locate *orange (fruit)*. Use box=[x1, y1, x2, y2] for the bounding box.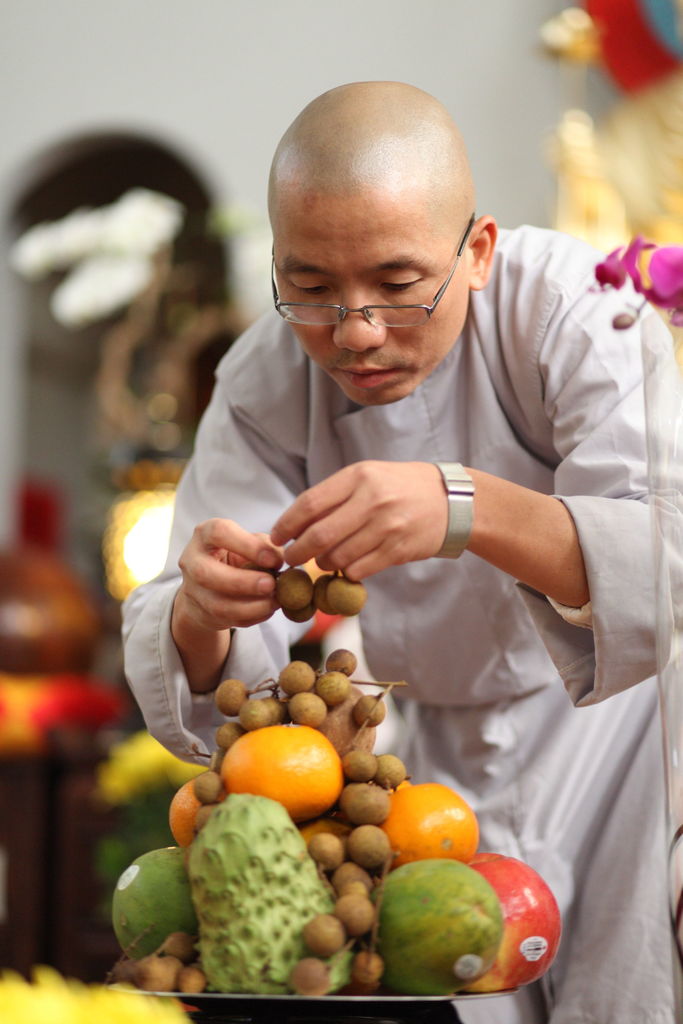
box=[220, 724, 348, 820].
